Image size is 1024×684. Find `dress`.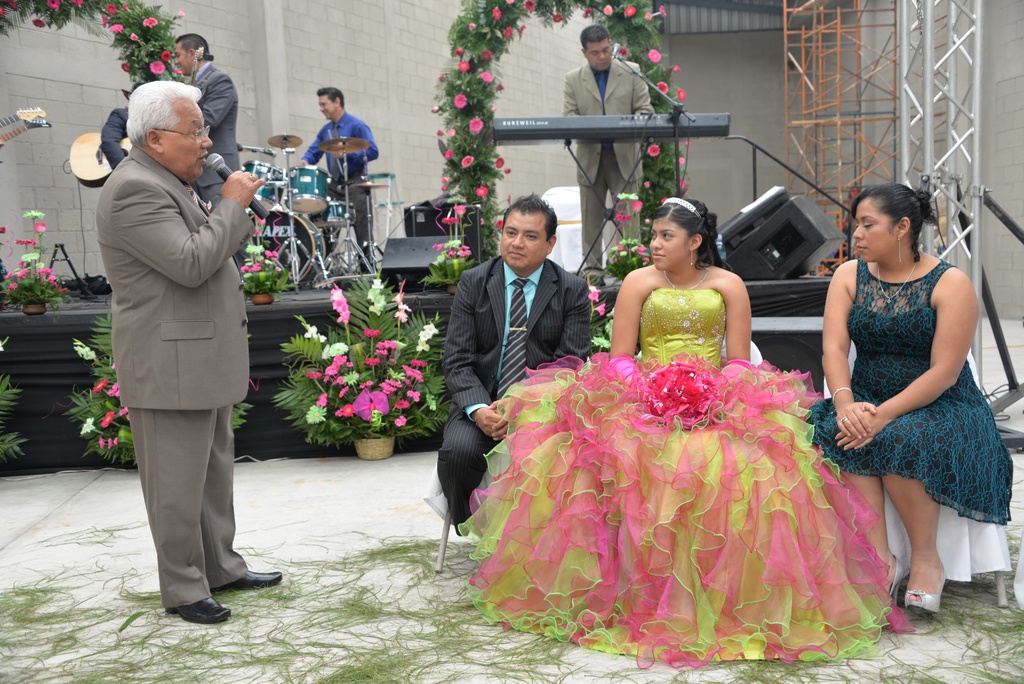
locate(795, 254, 1017, 523).
